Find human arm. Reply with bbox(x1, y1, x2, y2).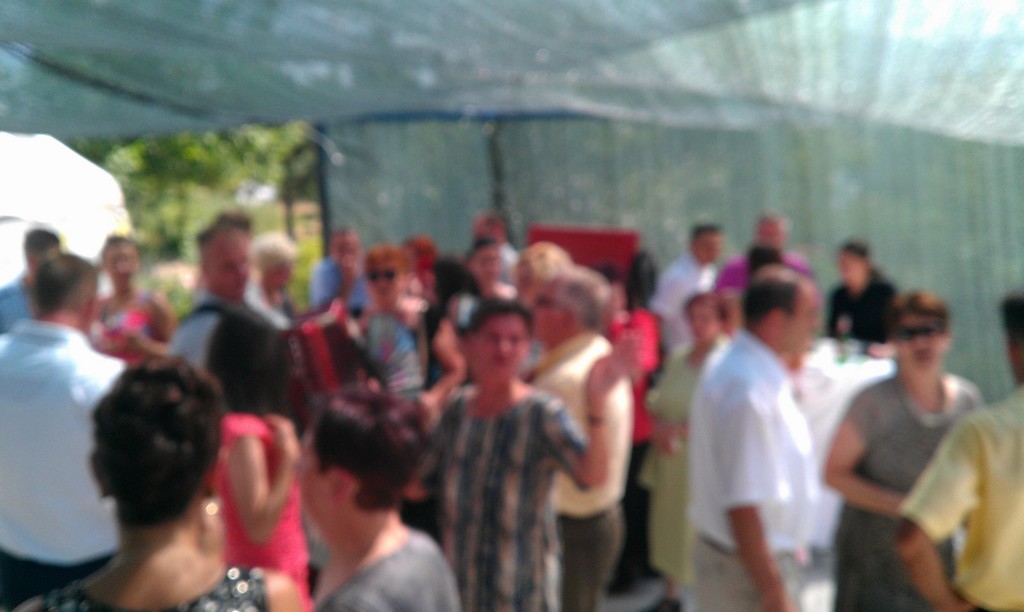
bbox(641, 379, 683, 458).
